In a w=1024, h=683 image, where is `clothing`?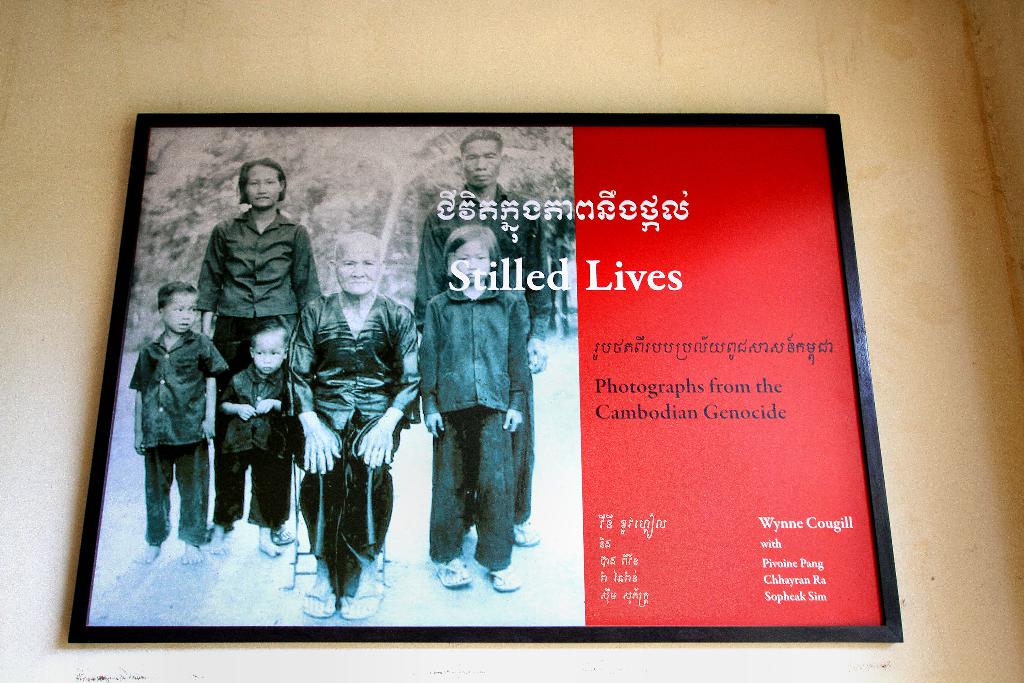
{"x1": 197, "y1": 210, "x2": 323, "y2": 317}.
